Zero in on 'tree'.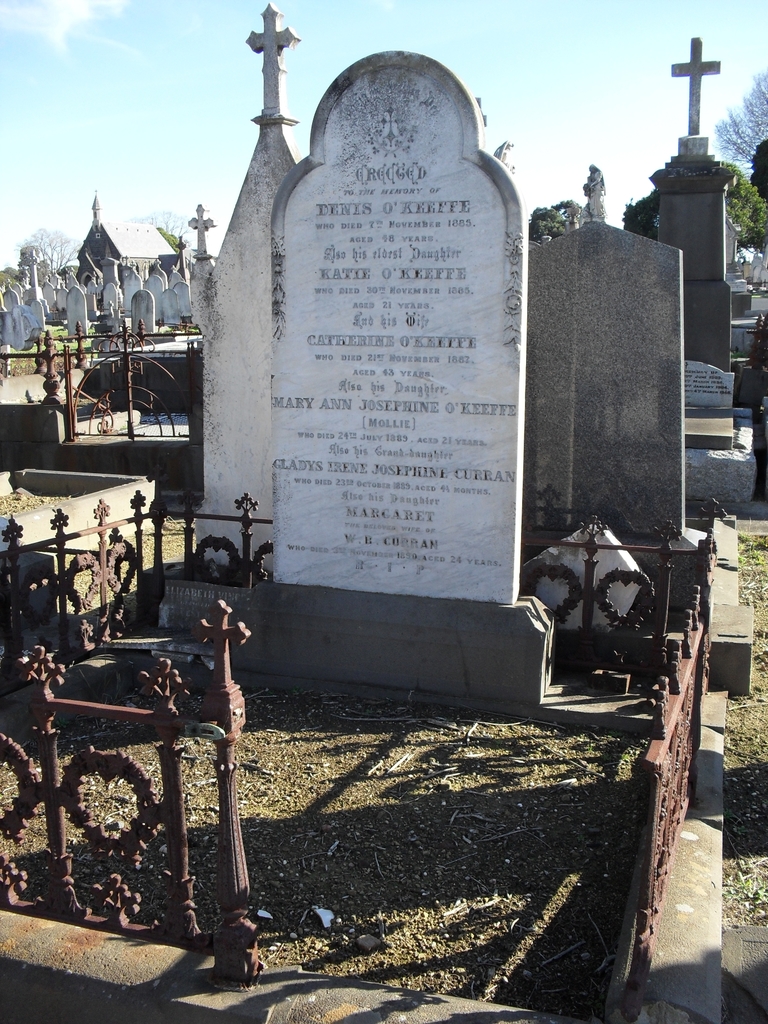
Zeroed in: bbox(618, 188, 659, 252).
